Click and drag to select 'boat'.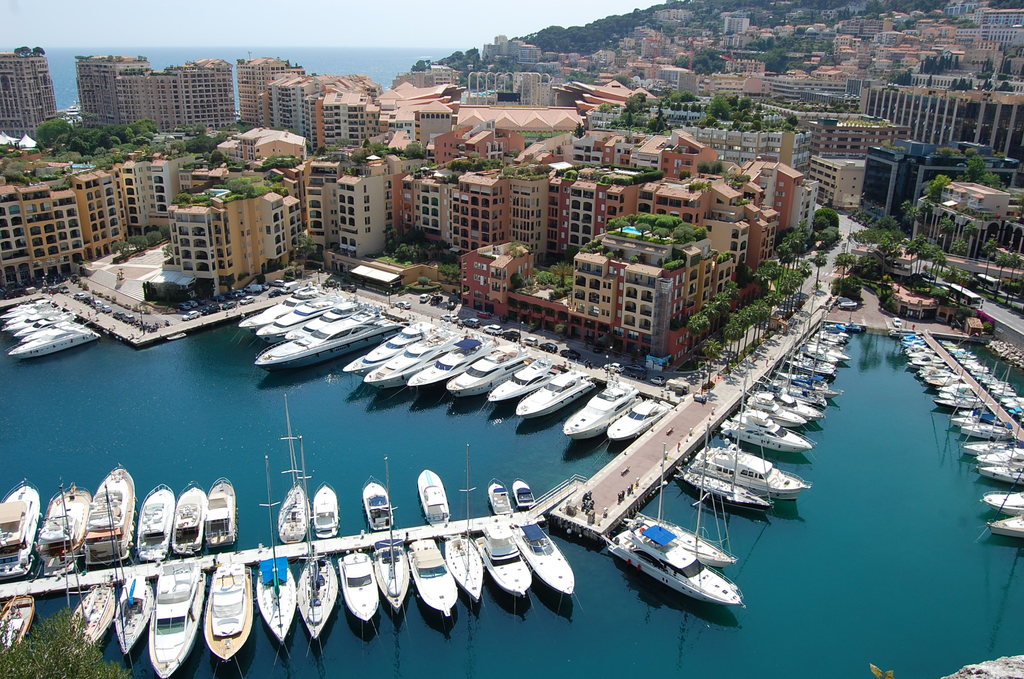
Selection: Rect(363, 477, 396, 531).
